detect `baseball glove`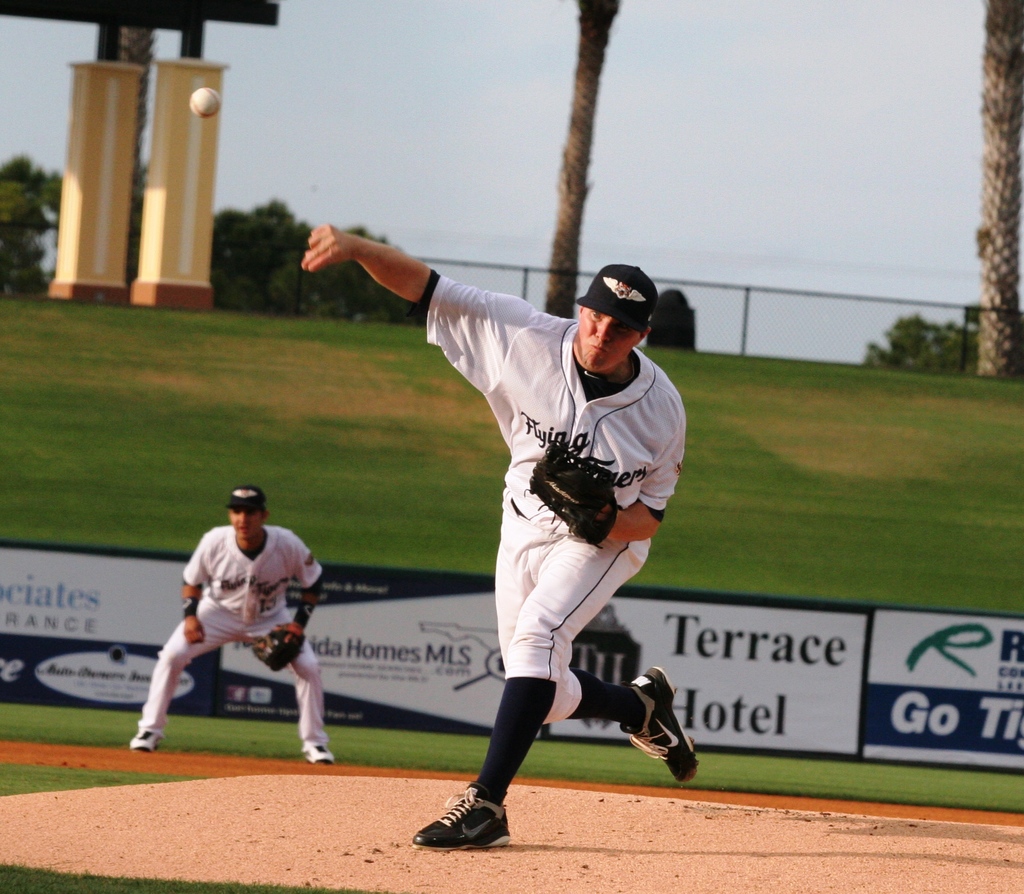
crop(522, 441, 622, 549)
